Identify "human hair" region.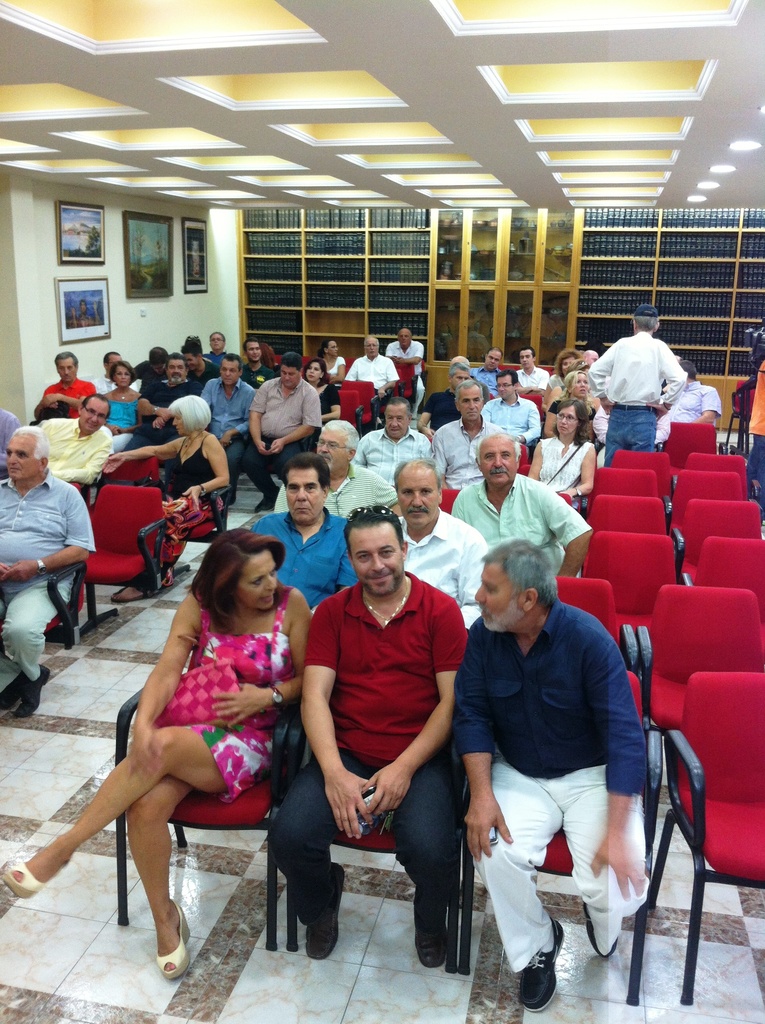
Region: (left=391, top=453, right=443, bottom=499).
